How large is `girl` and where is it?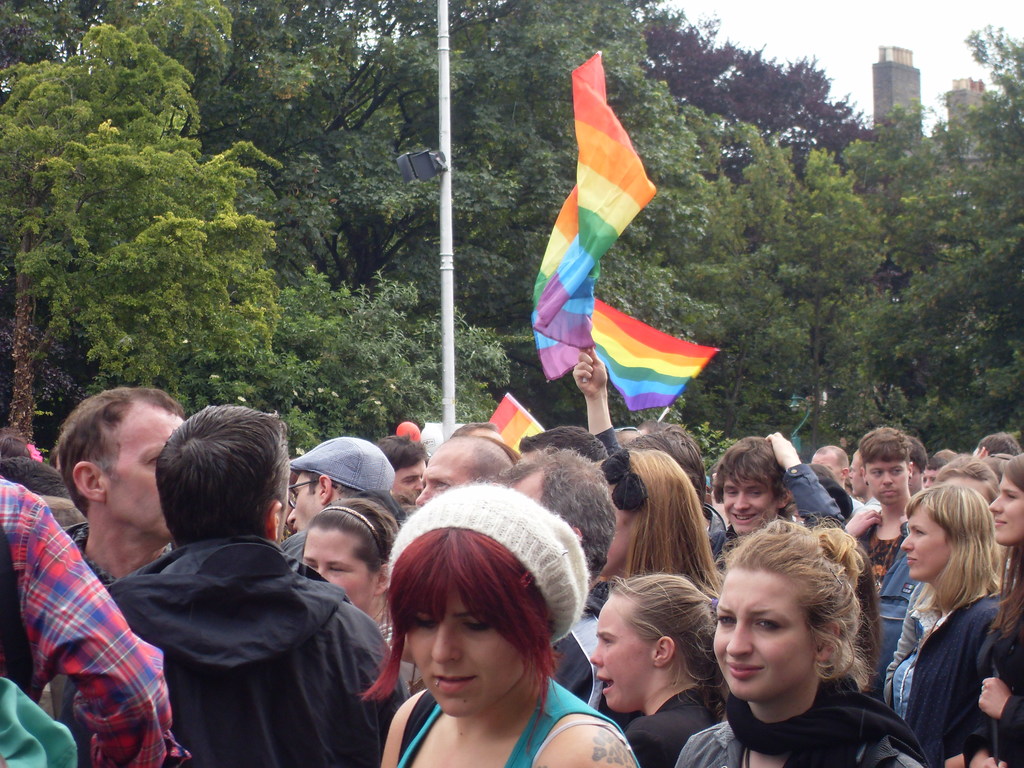
Bounding box: bbox=[673, 506, 930, 767].
